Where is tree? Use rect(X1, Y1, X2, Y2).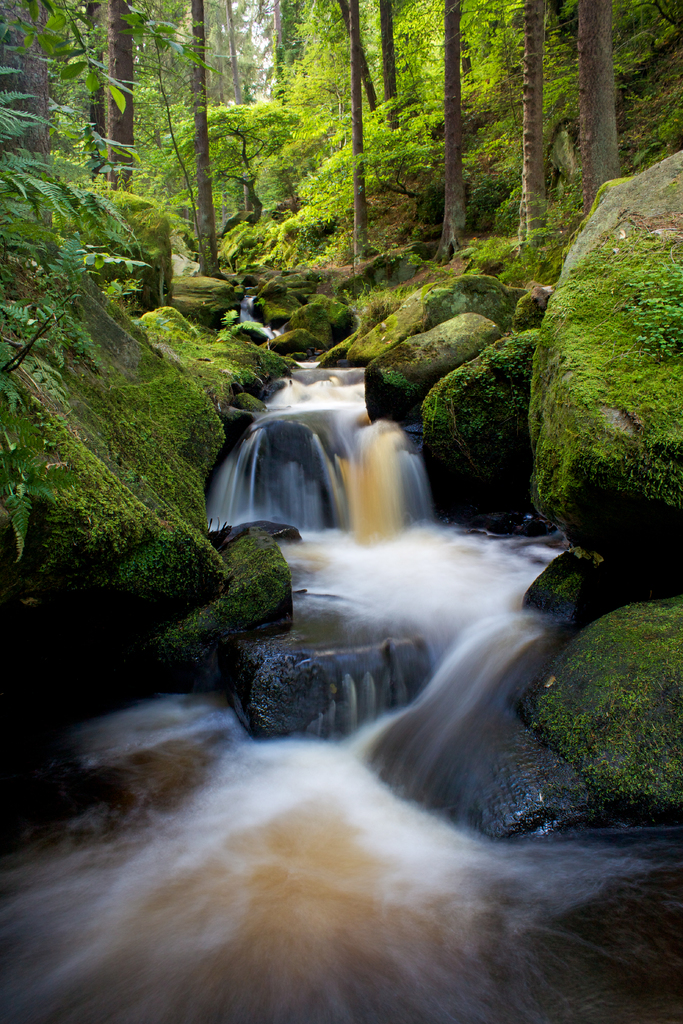
rect(433, 6, 482, 258).
